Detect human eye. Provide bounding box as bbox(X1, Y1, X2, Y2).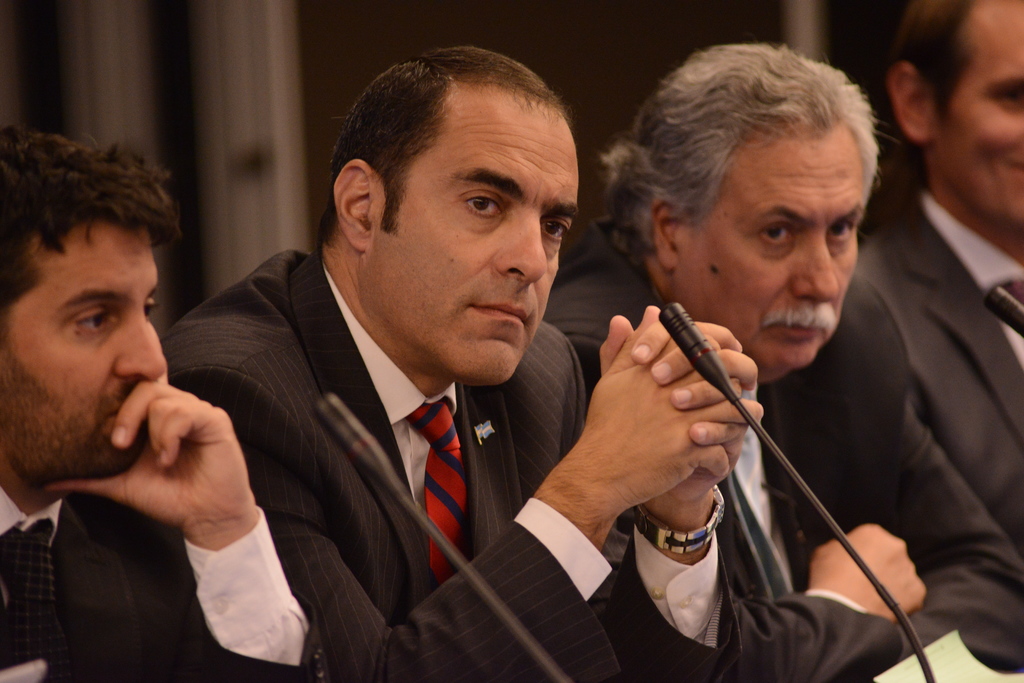
bbox(461, 195, 506, 218).
